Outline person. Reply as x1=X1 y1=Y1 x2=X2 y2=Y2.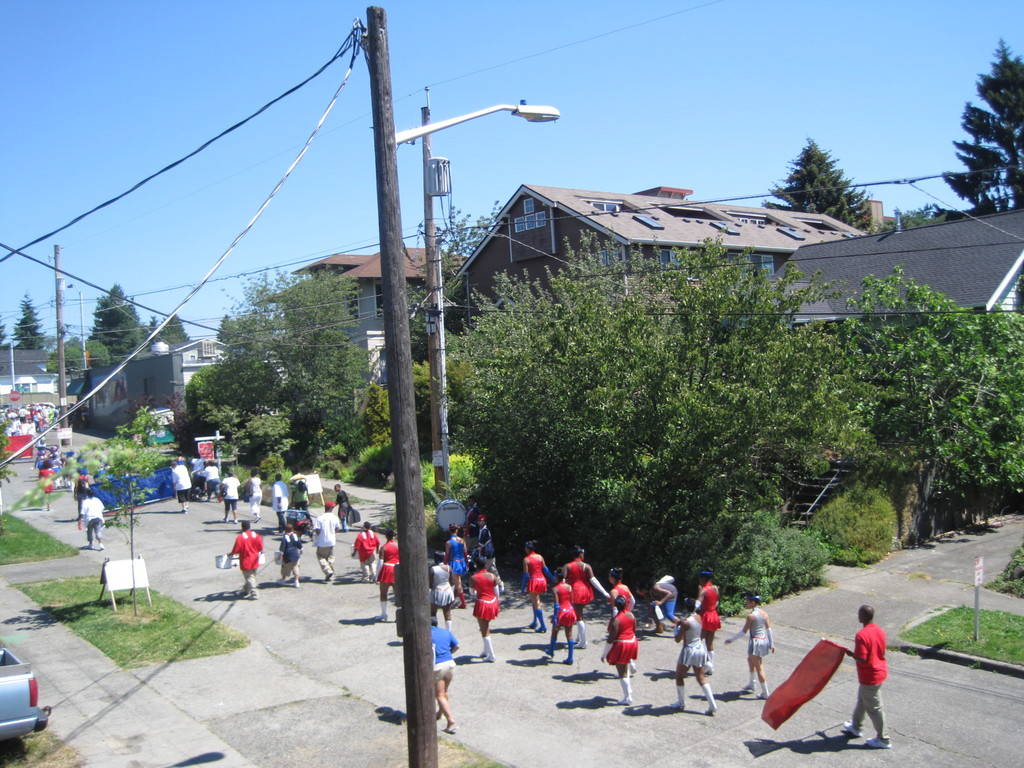
x1=313 y1=502 x2=337 y2=580.
